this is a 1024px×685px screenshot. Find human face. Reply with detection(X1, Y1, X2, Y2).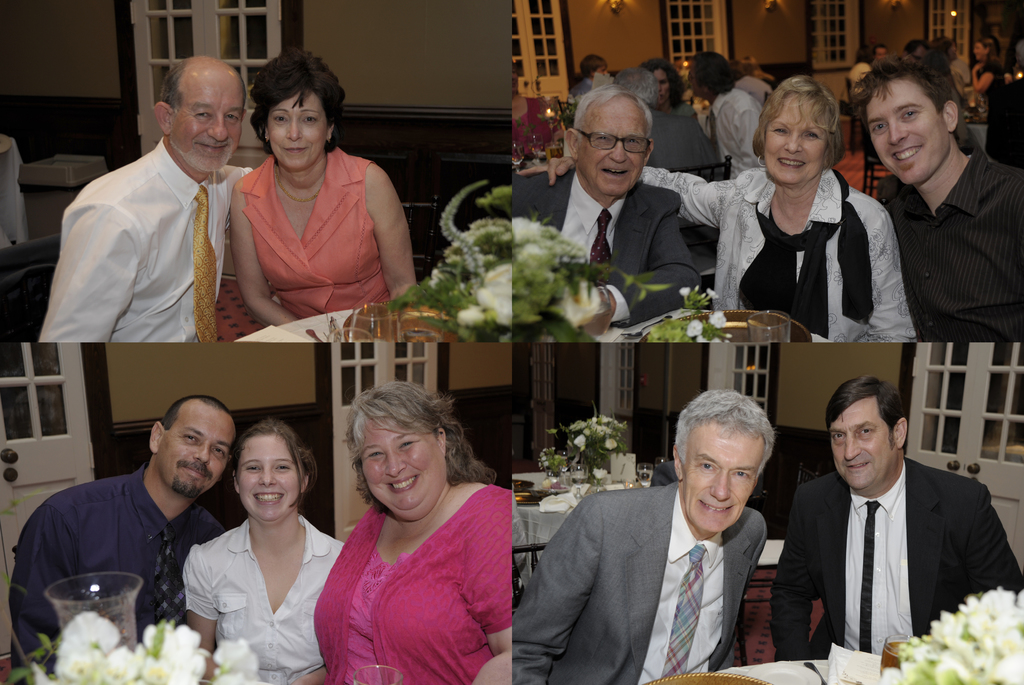
detection(685, 425, 760, 539).
